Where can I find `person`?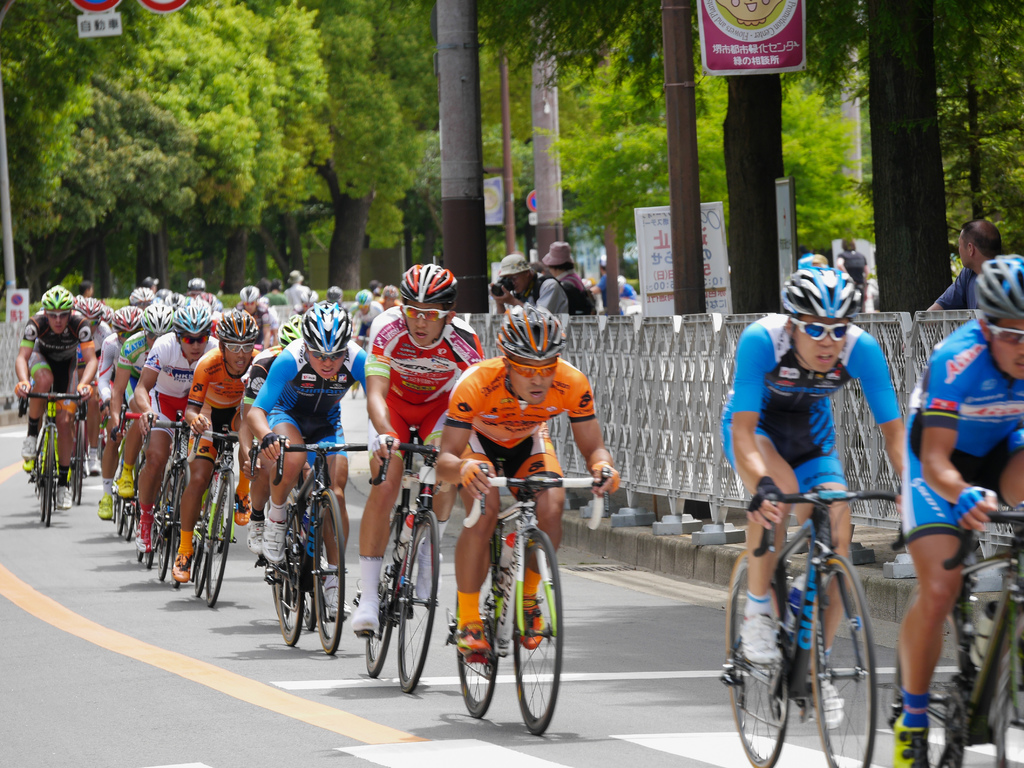
You can find it at [238, 284, 280, 348].
